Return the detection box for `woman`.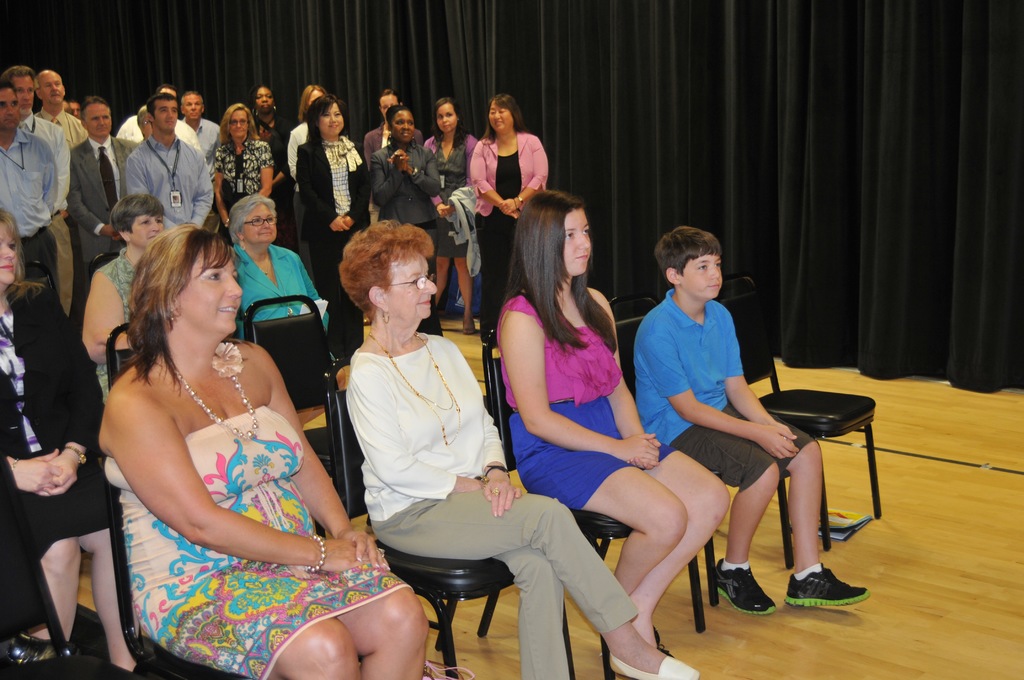
region(426, 93, 476, 329).
